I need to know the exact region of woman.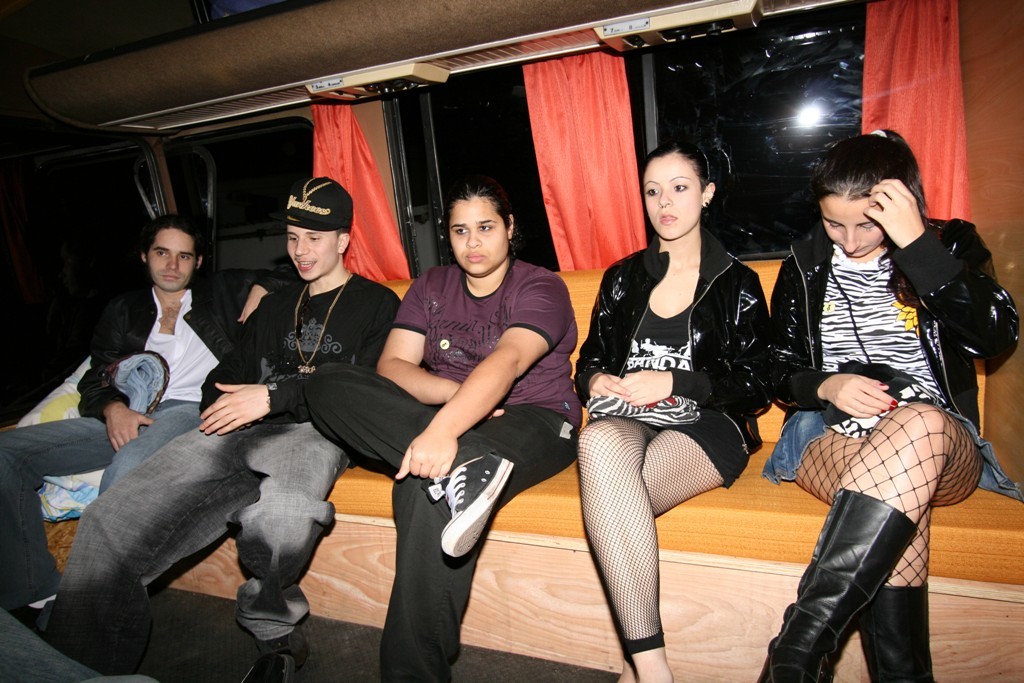
Region: [305, 179, 585, 682].
